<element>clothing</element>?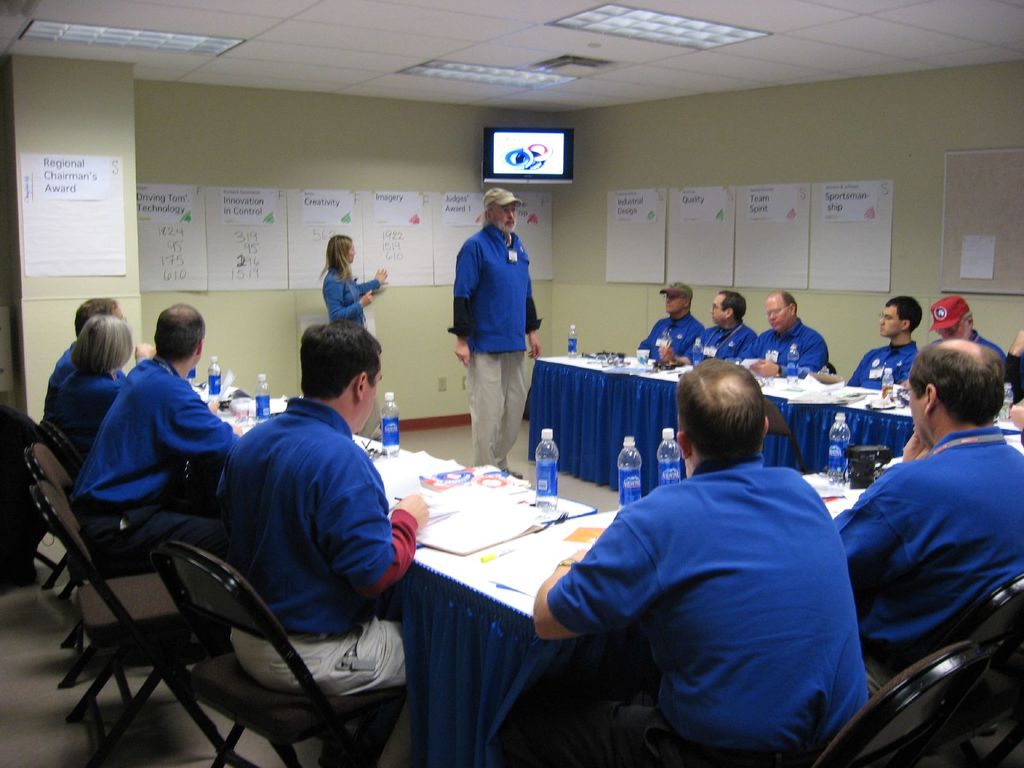
36, 336, 86, 442
